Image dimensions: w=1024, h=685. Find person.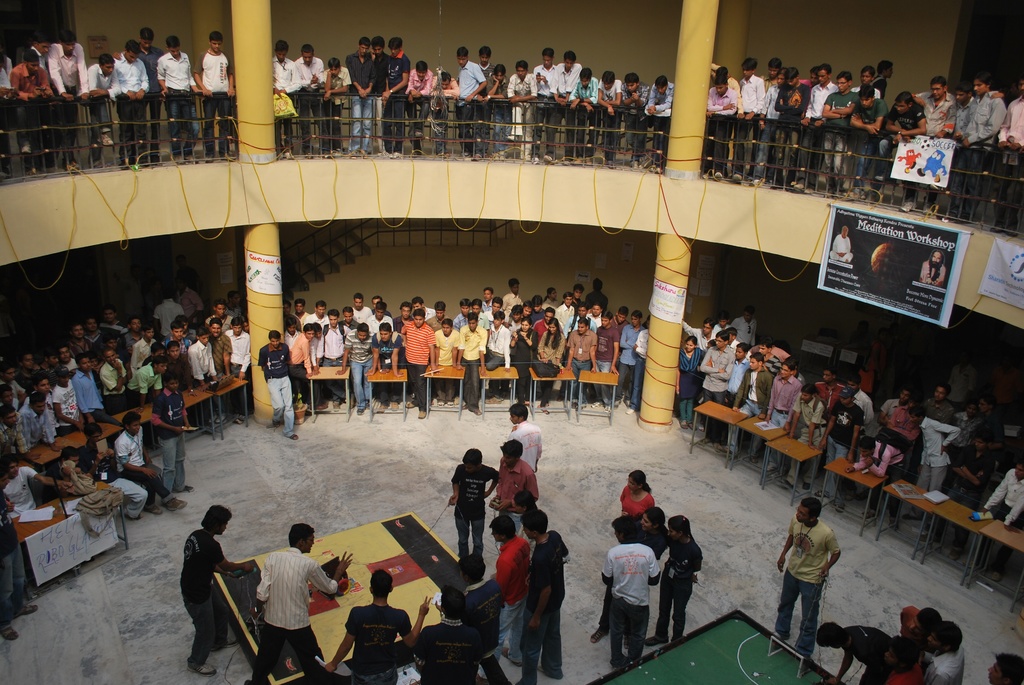
BBox(951, 430, 981, 560).
